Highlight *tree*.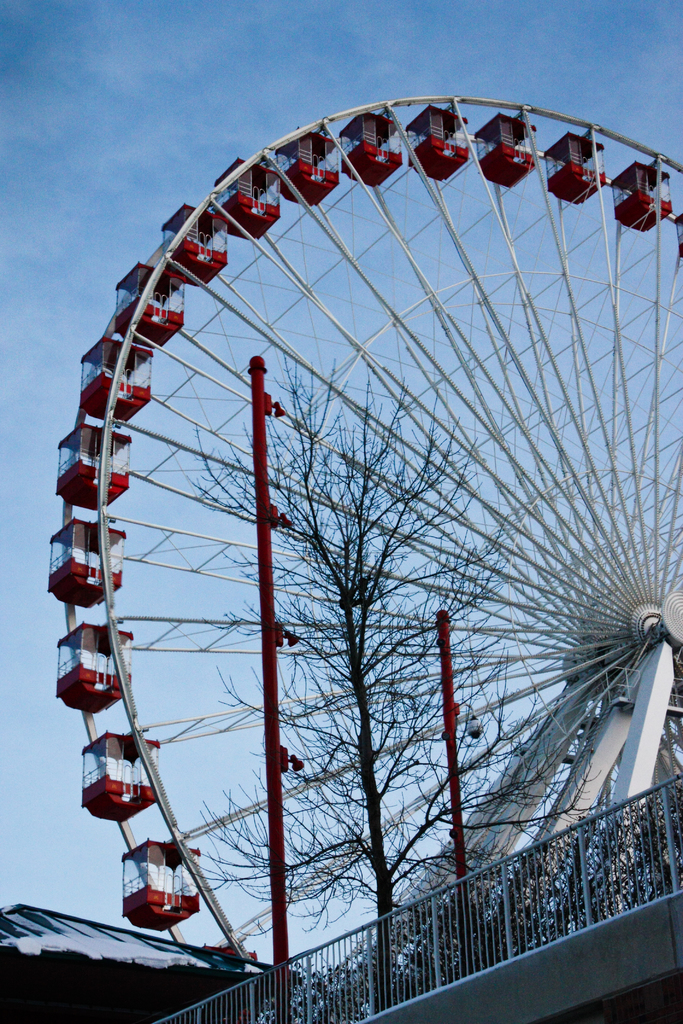
Highlighted region: [177, 353, 531, 936].
